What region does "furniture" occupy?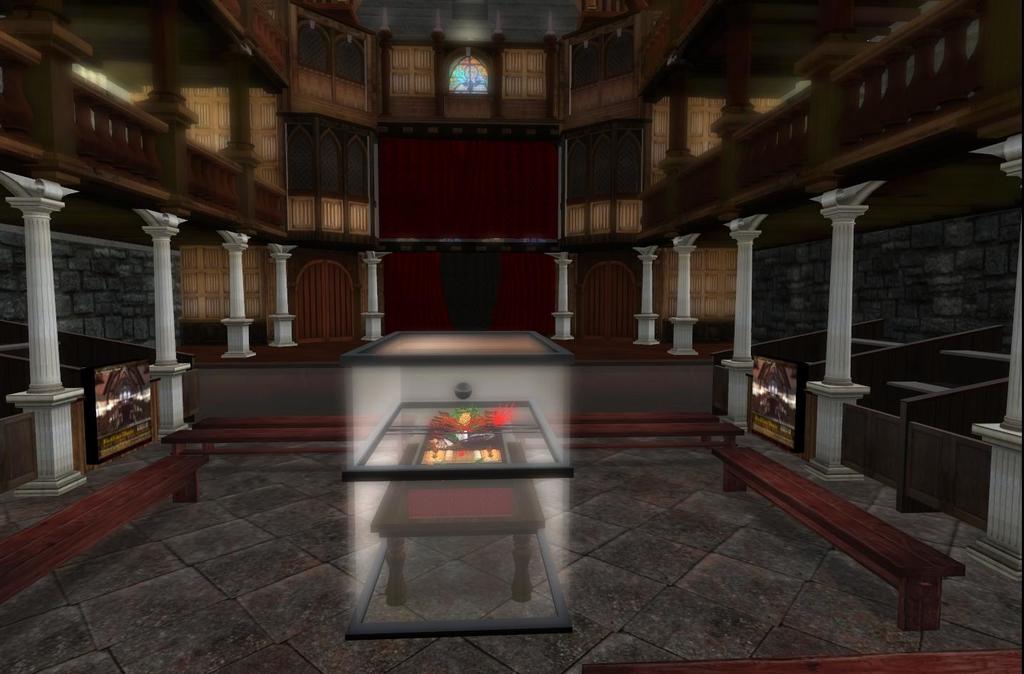
580 650 1023 673.
